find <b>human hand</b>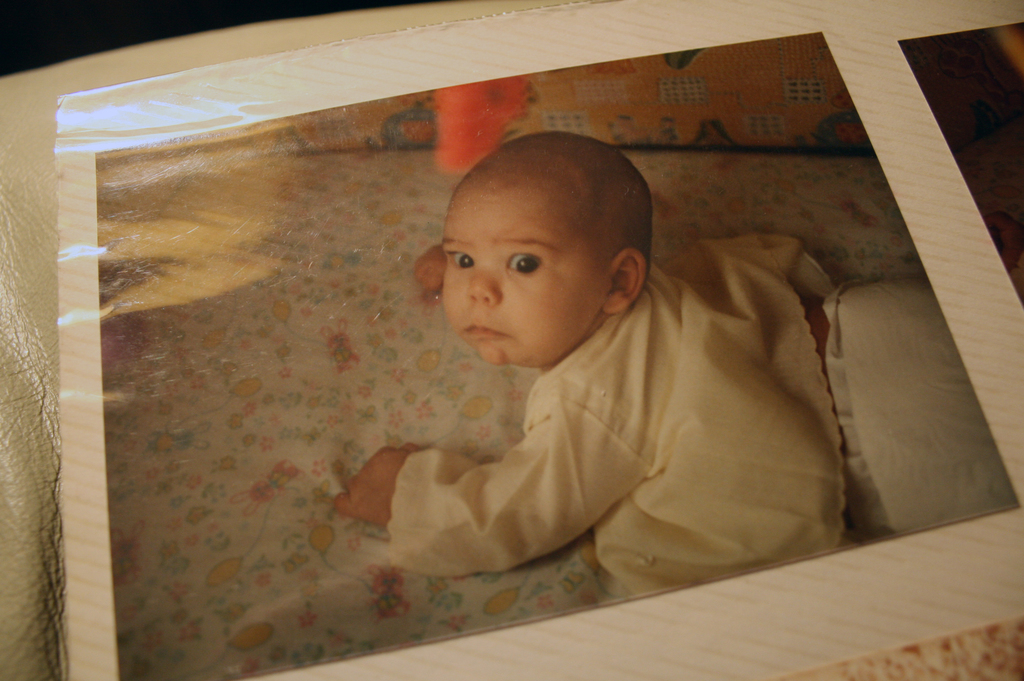
select_region(329, 442, 430, 530)
